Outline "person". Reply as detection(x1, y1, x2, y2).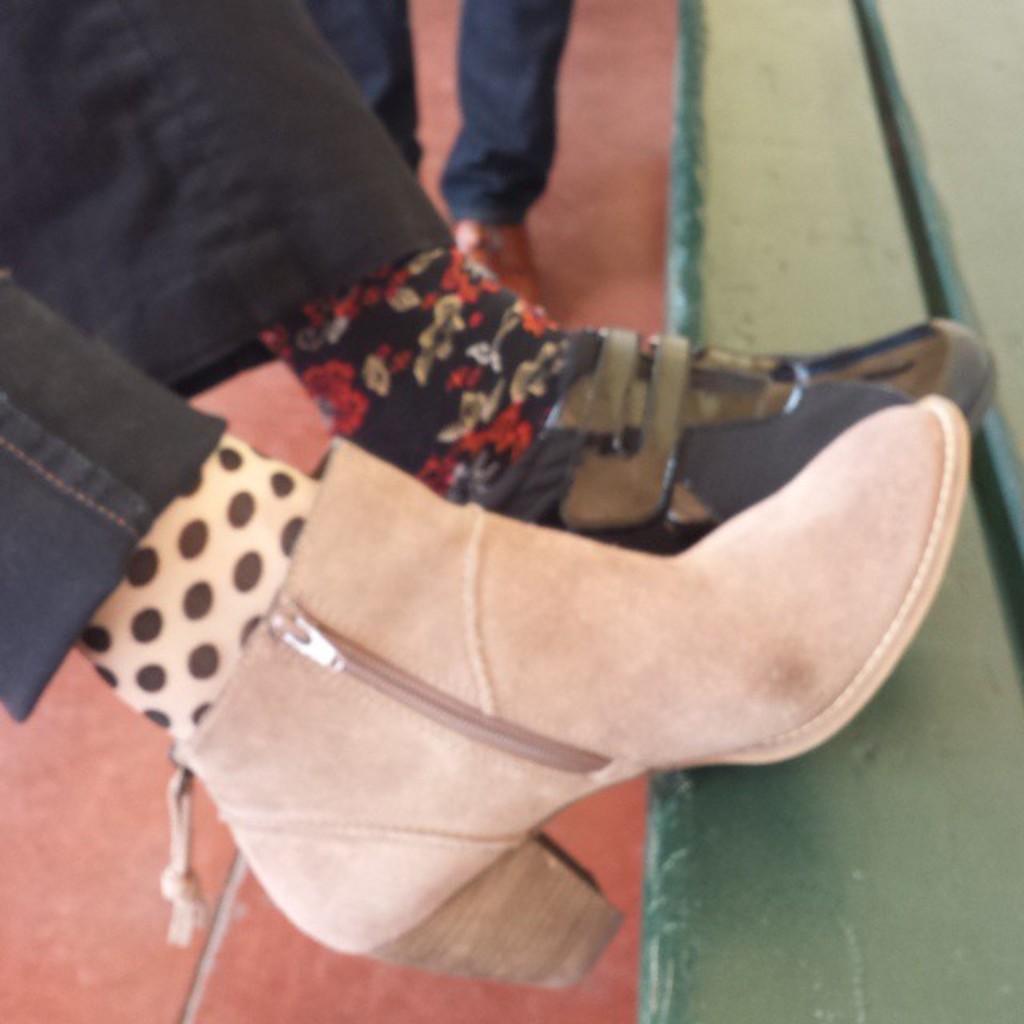
detection(0, 250, 974, 992).
